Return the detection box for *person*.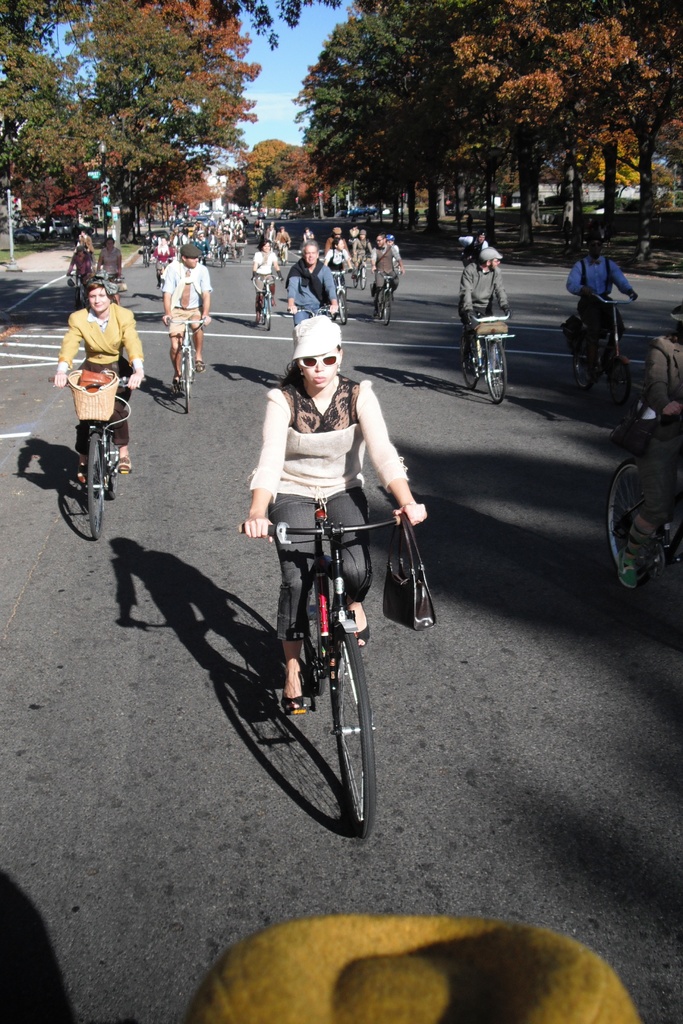
(x1=162, y1=244, x2=211, y2=390).
